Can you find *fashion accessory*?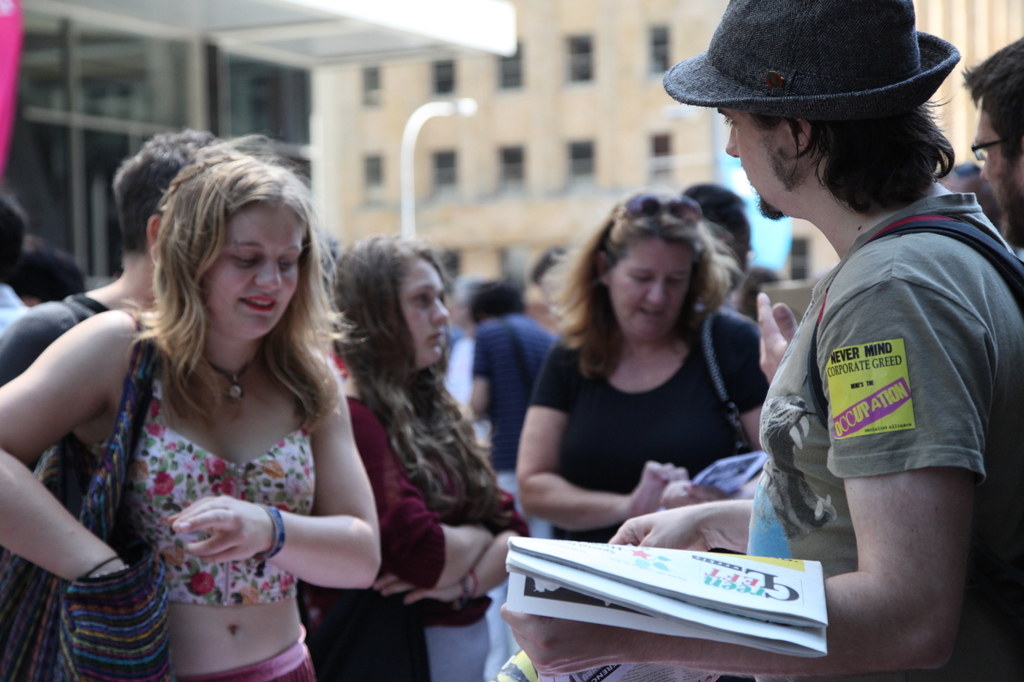
Yes, bounding box: 661:0:961:107.
